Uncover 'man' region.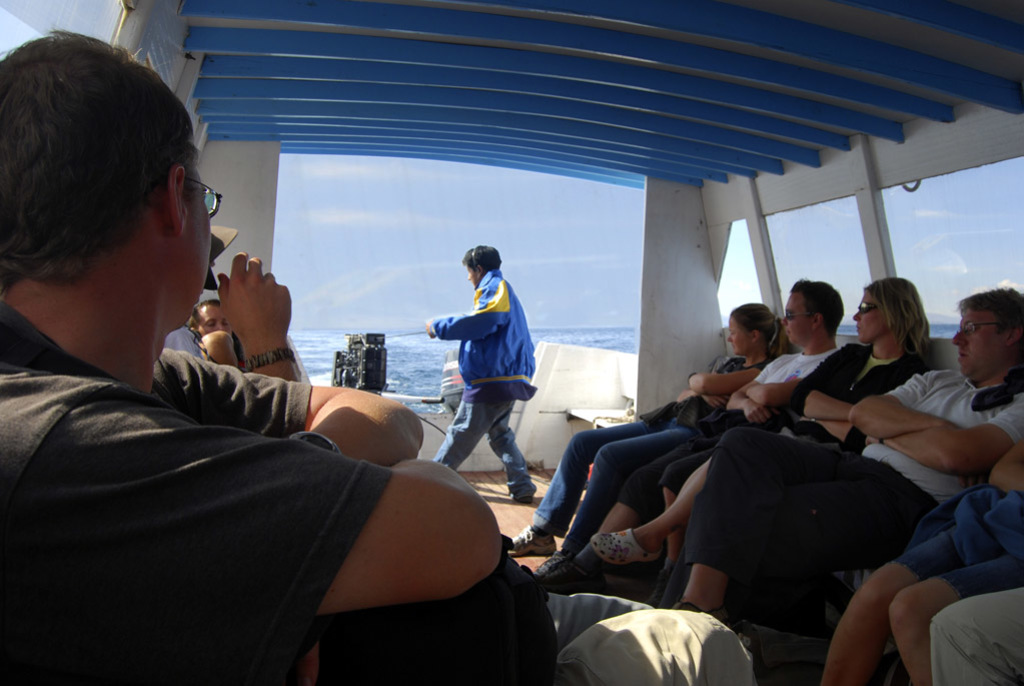
Uncovered: detection(732, 294, 1023, 658).
